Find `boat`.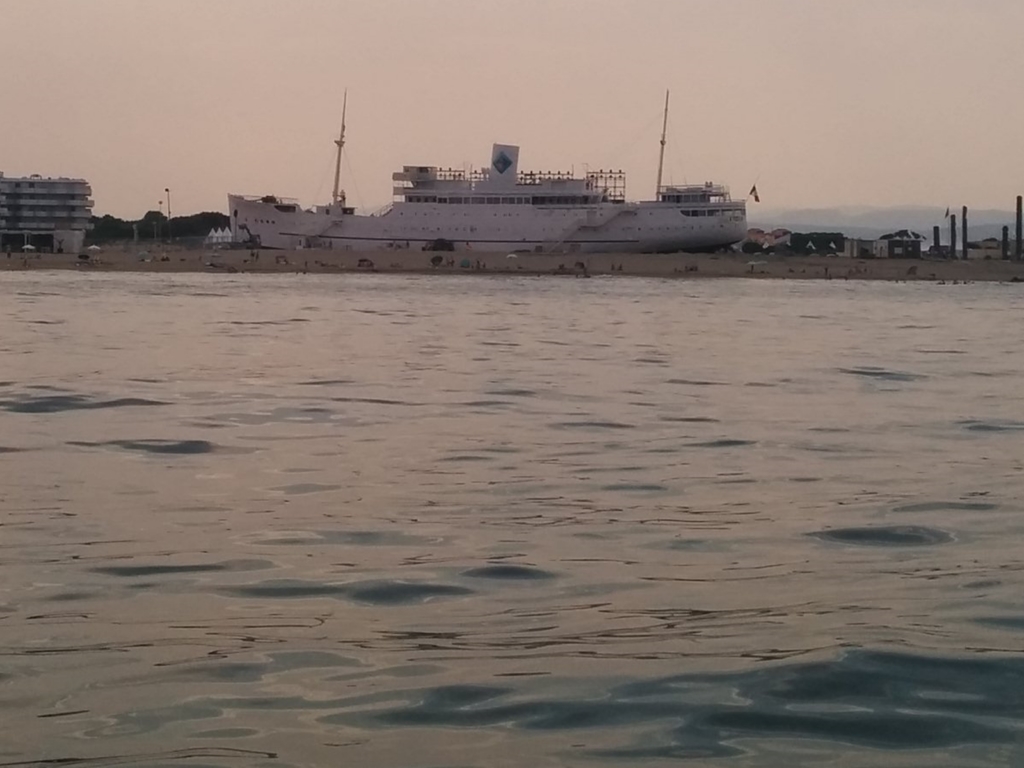
202, 100, 771, 260.
